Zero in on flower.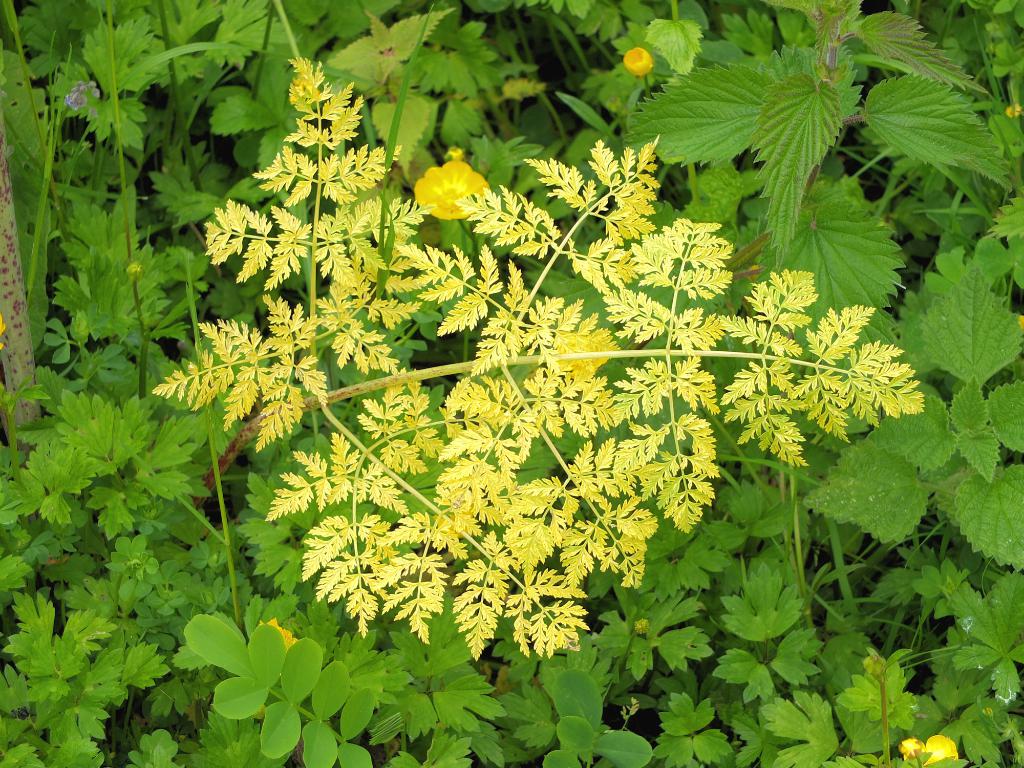
Zeroed in: {"left": 618, "top": 47, "right": 653, "bottom": 80}.
